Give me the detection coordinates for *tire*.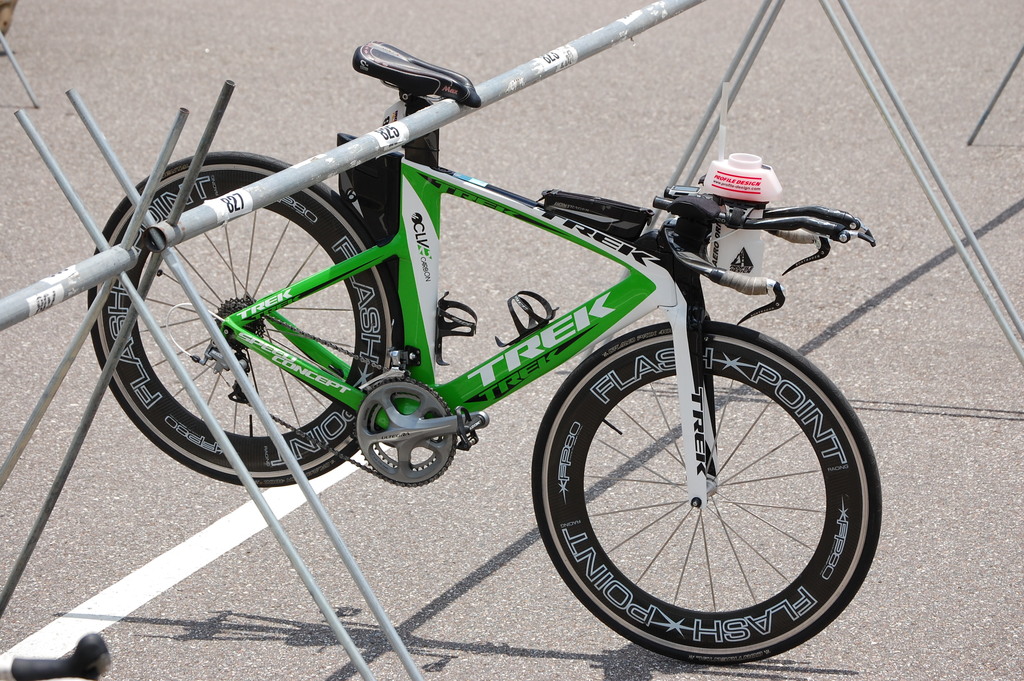
[533,316,882,666].
